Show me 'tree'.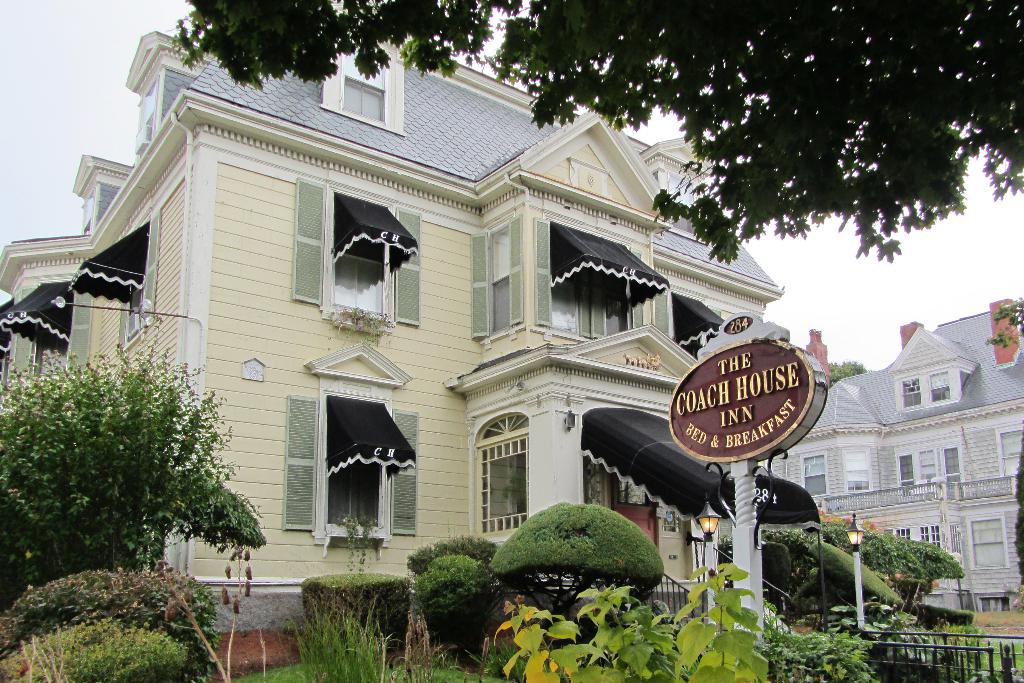
'tree' is here: {"left": 396, "top": 530, "right": 490, "bottom": 657}.
